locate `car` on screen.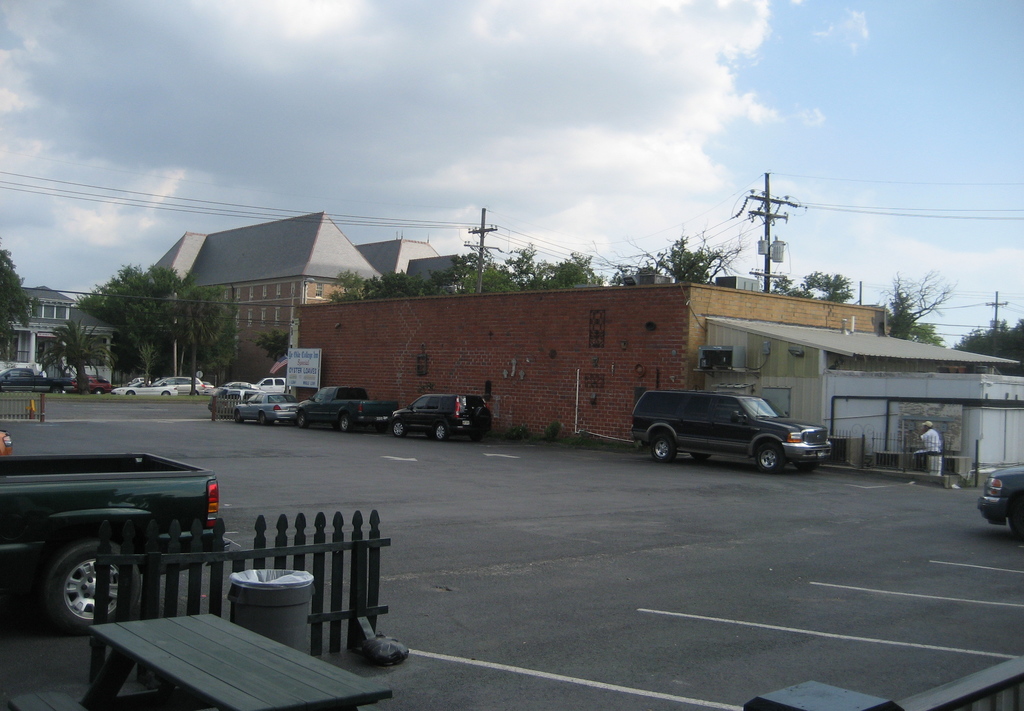
On screen at select_region(390, 389, 496, 446).
